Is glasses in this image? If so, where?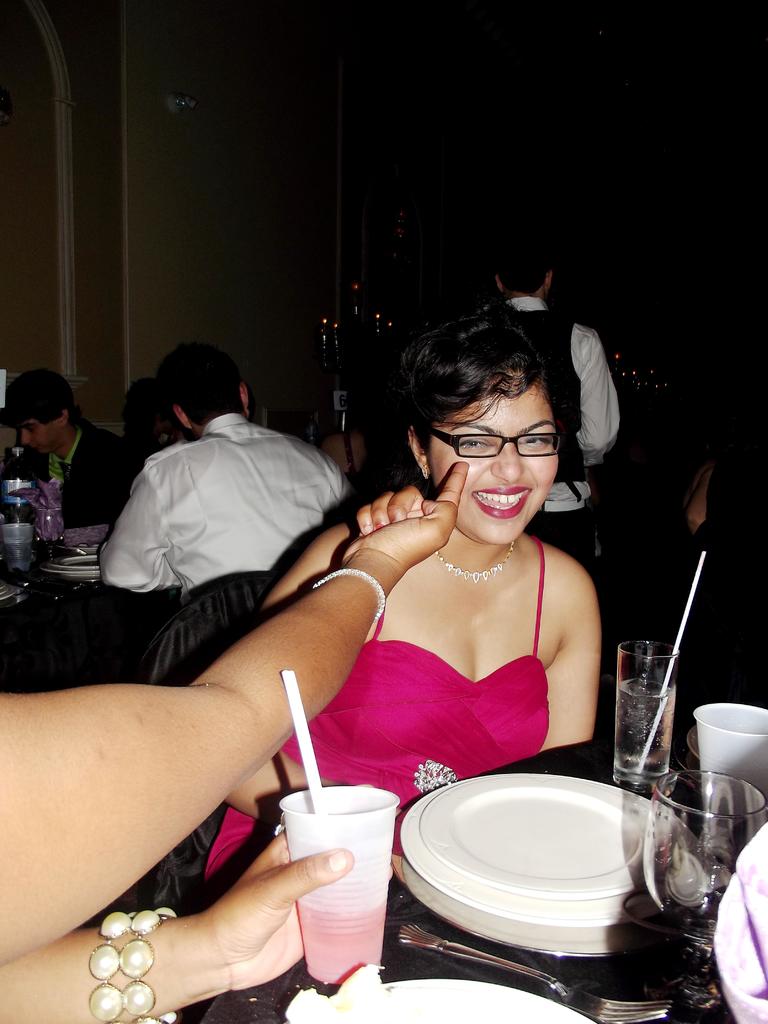
Yes, at {"left": 423, "top": 426, "right": 575, "bottom": 472}.
